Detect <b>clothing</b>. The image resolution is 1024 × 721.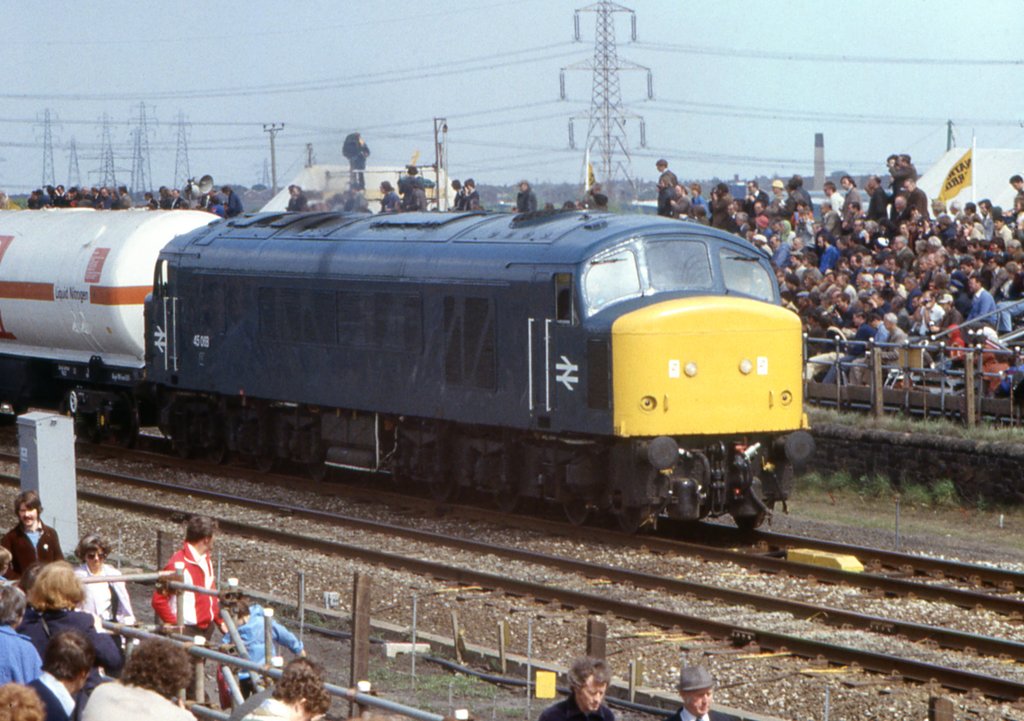
pyautogui.locateOnScreen(541, 691, 614, 720).
